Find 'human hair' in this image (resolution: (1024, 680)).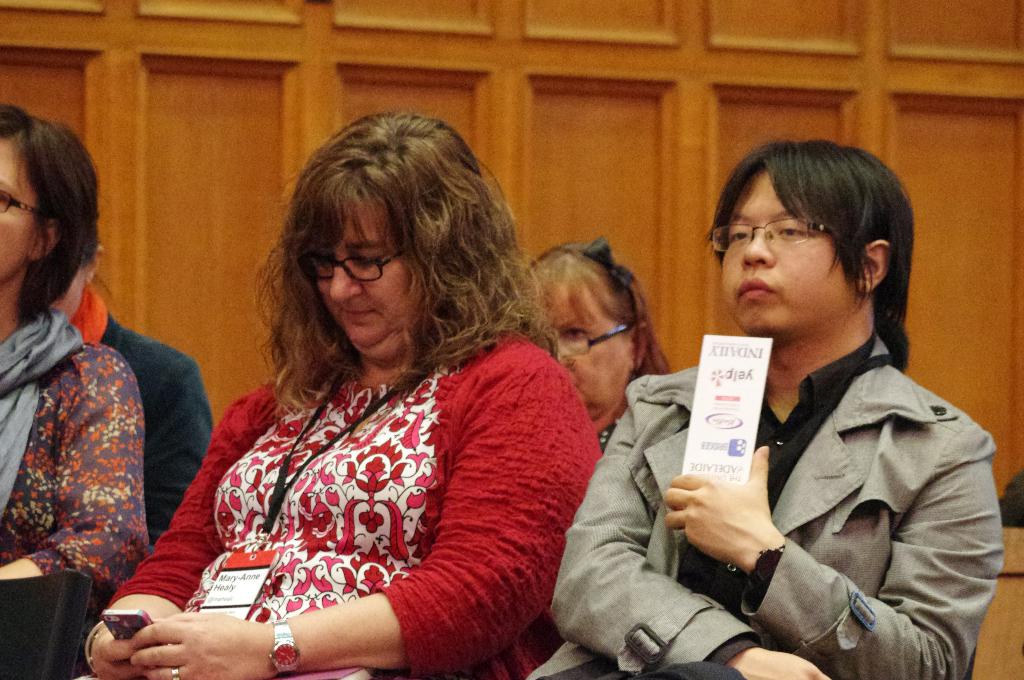
crop(520, 240, 671, 391).
